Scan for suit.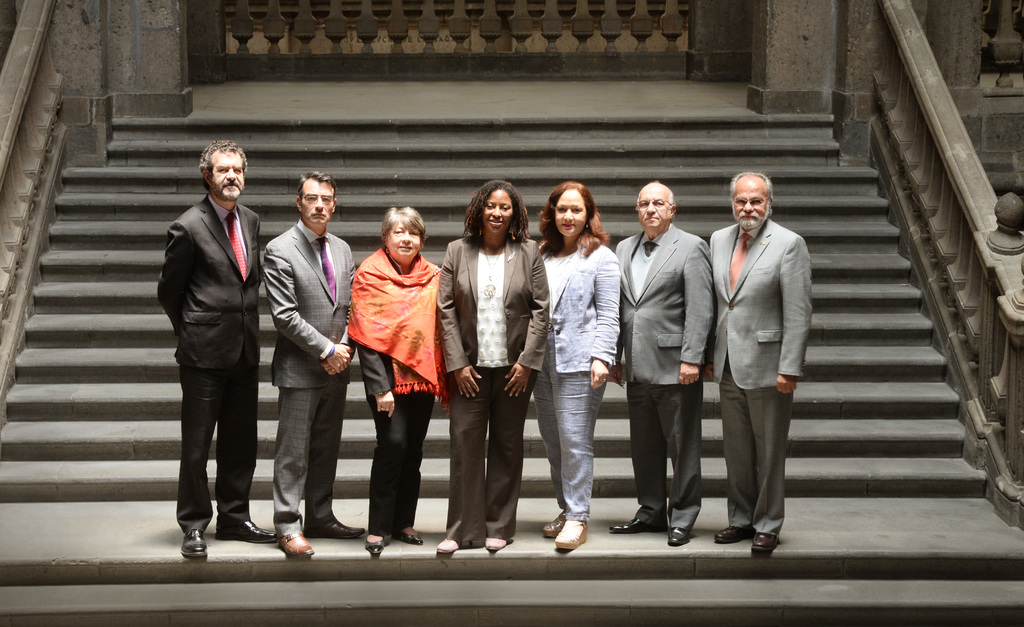
Scan result: Rect(717, 190, 815, 544).
